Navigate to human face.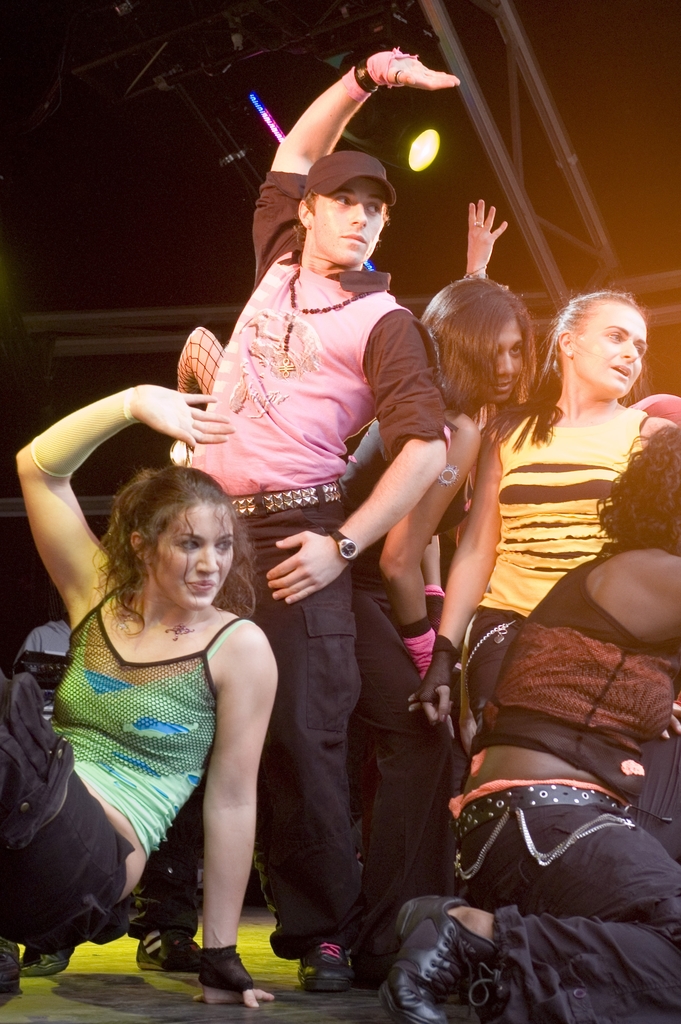
Navigation target: <box>318,181,388,264</box>.
